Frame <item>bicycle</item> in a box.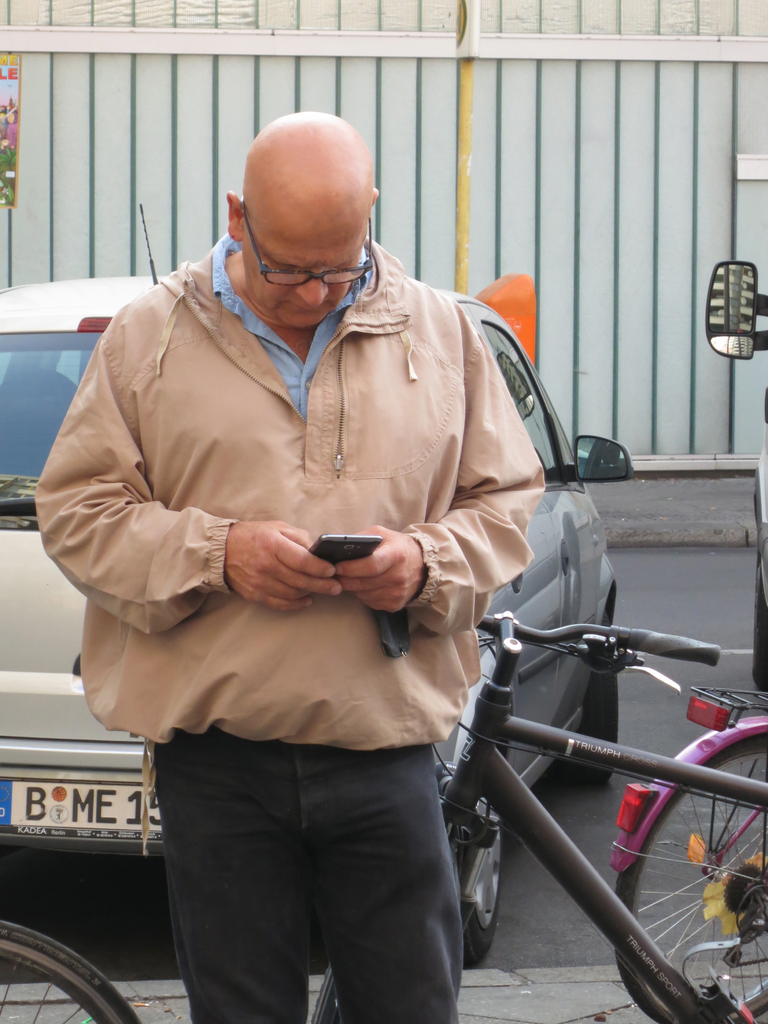
<region>403, 534, 767, 1015</region>.
